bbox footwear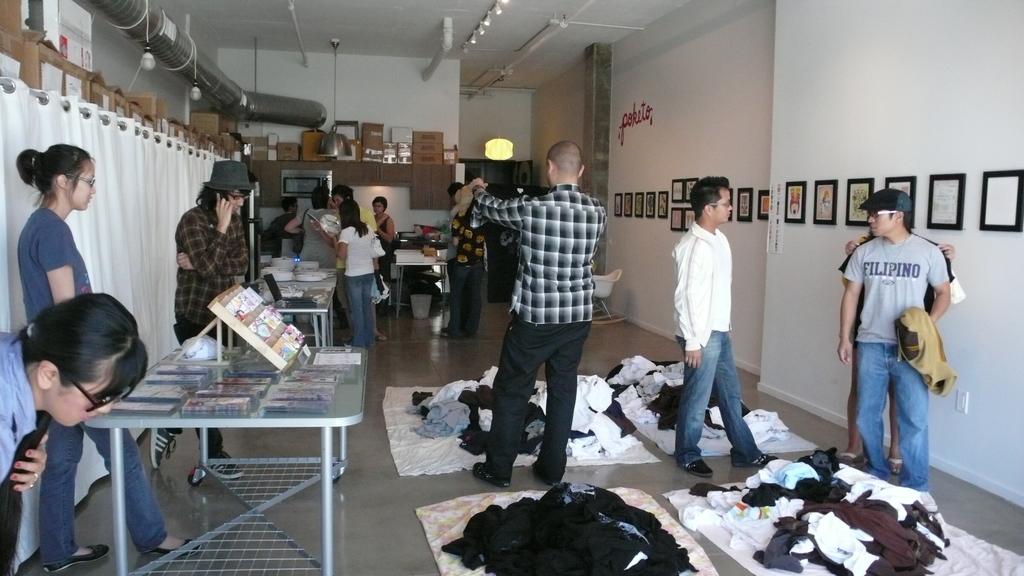
l=678, t=461, r=716, b=478
